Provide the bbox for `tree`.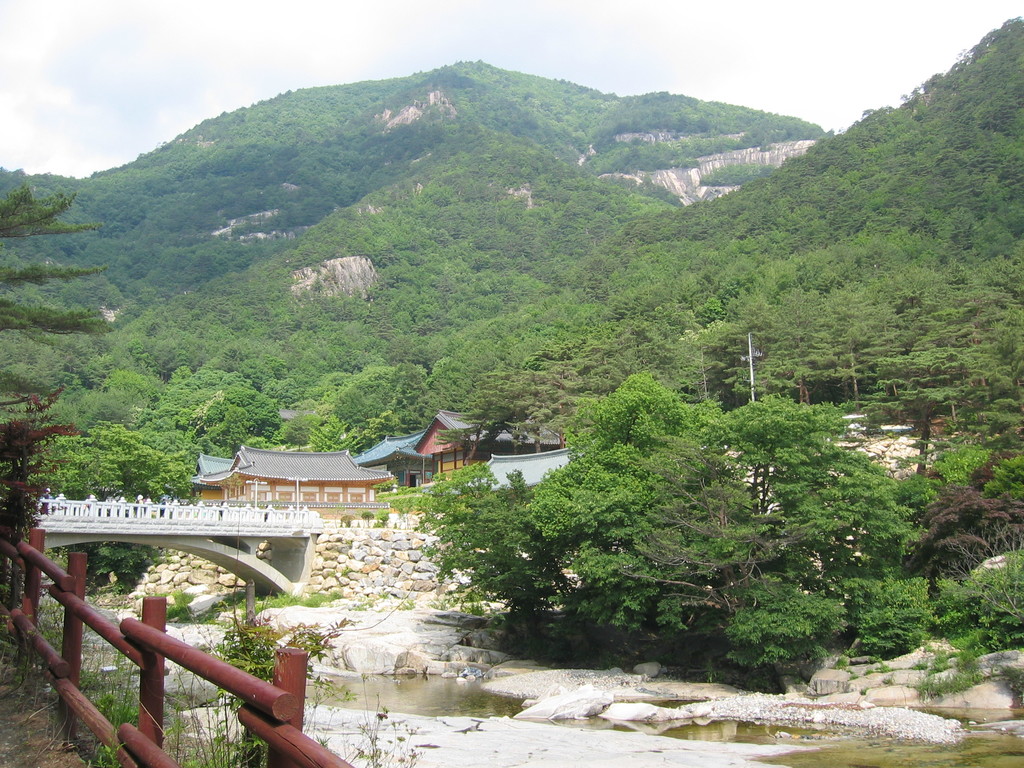
BBox(395, 369, 950, 696).
